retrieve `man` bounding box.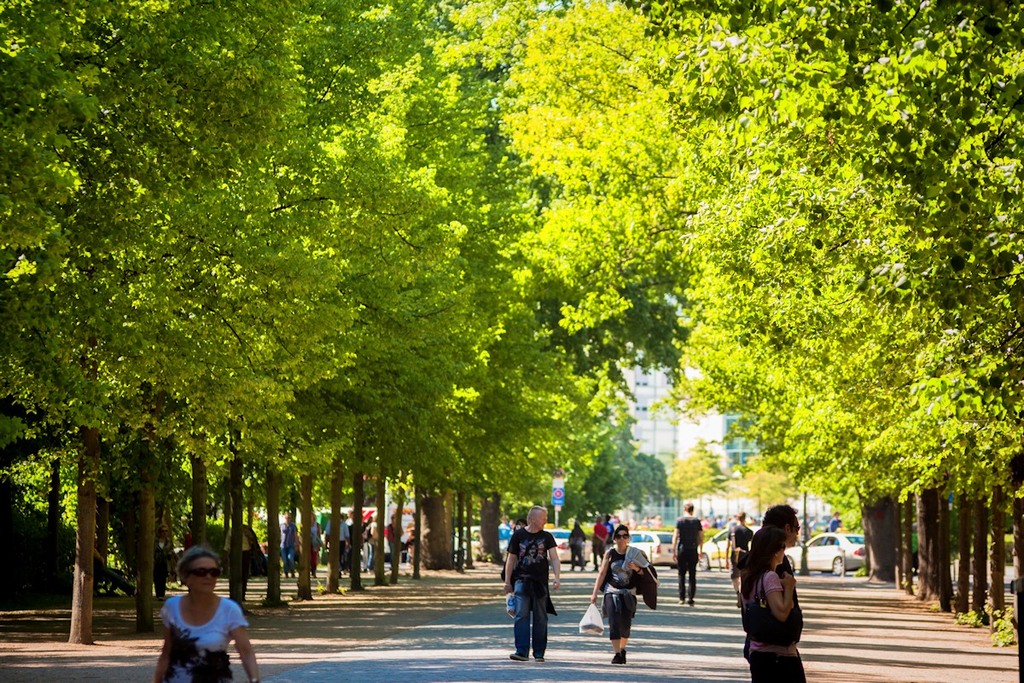
Bounding box: bbox=[368, 517, 380, 565].
